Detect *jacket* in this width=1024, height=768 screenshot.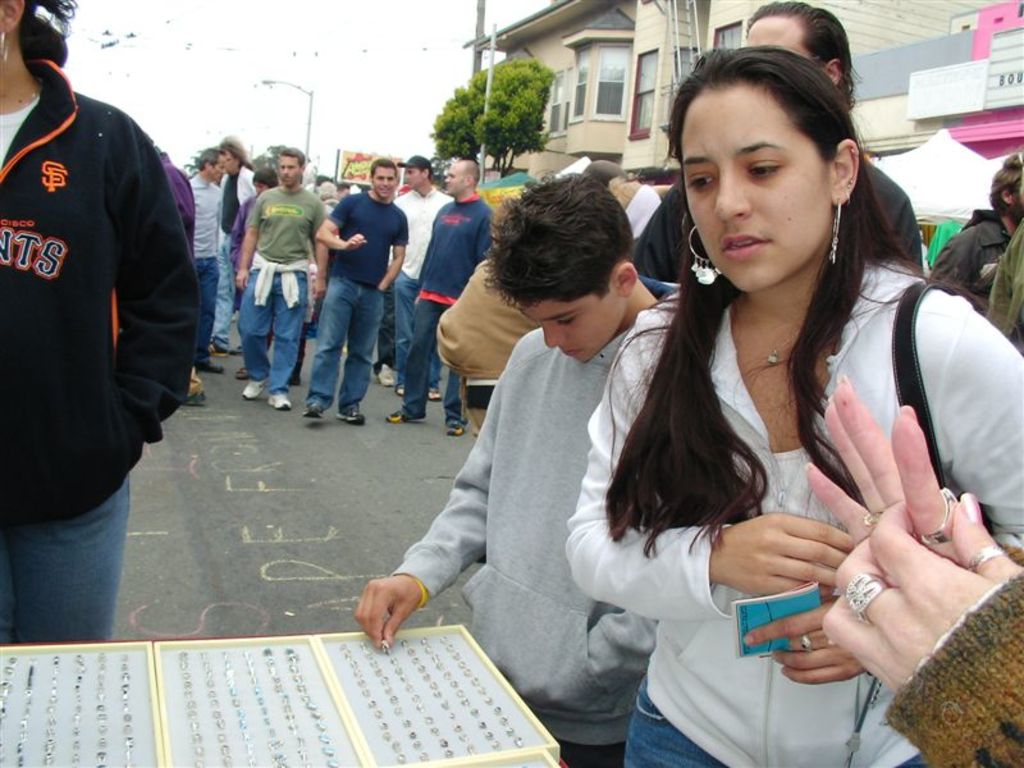
Detection: box=[0, 56, 204, 526].
